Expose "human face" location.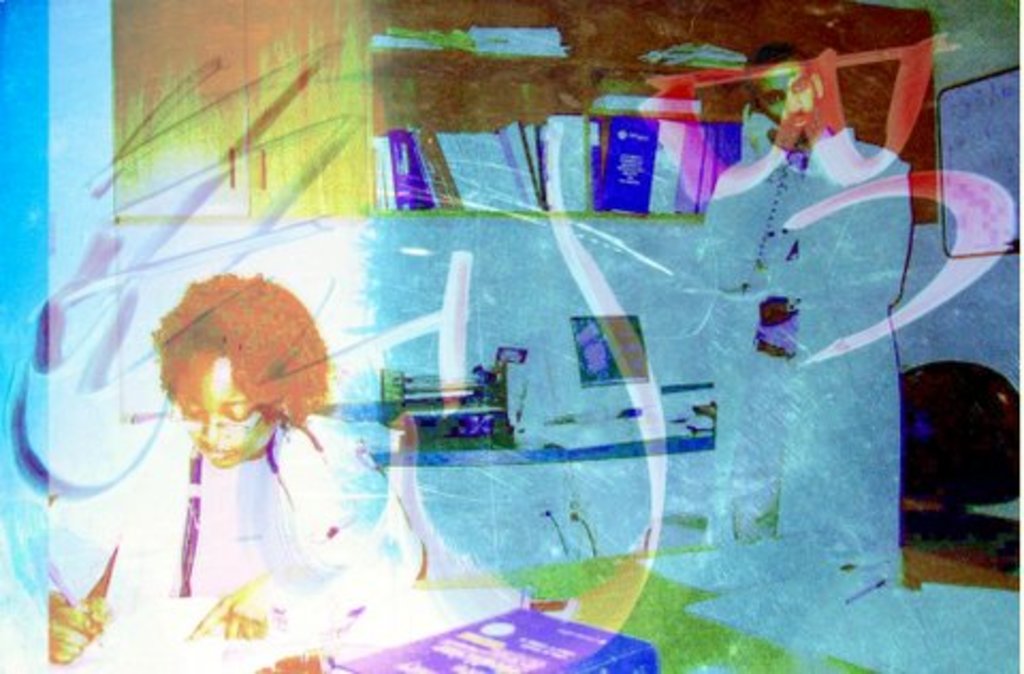
Exposed at x1=186, y1=354, x2=279, y2=465.
